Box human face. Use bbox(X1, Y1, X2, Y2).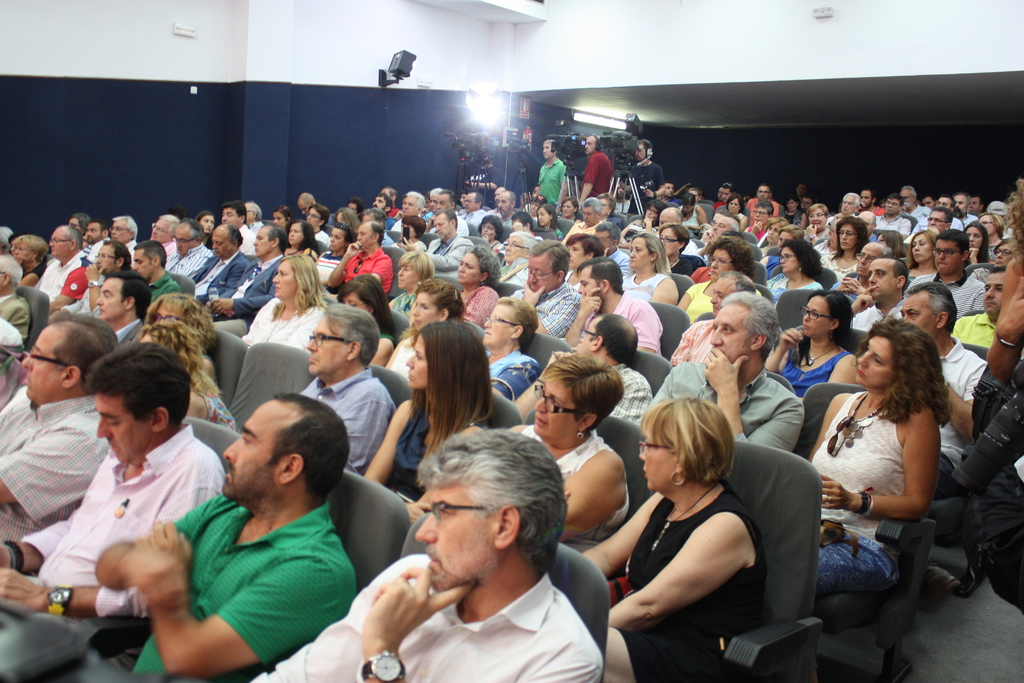
bbox(330, 227, 344, 251).
